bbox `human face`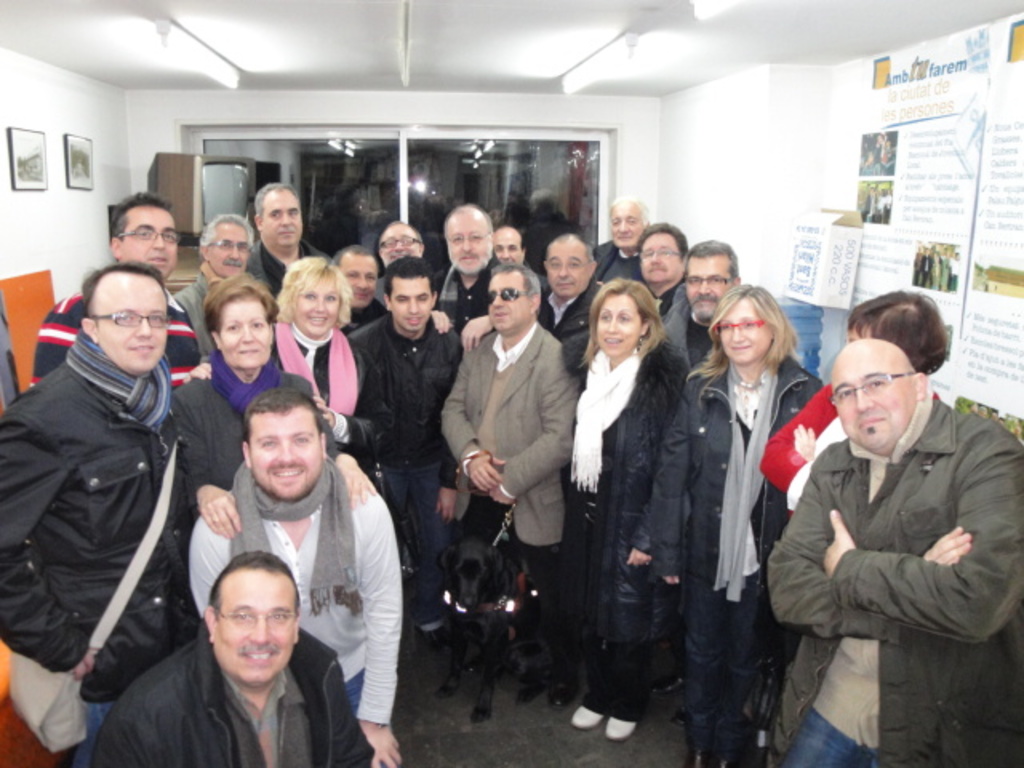
pyautogui.locateOnScreen(608, 202, 640, 250)
